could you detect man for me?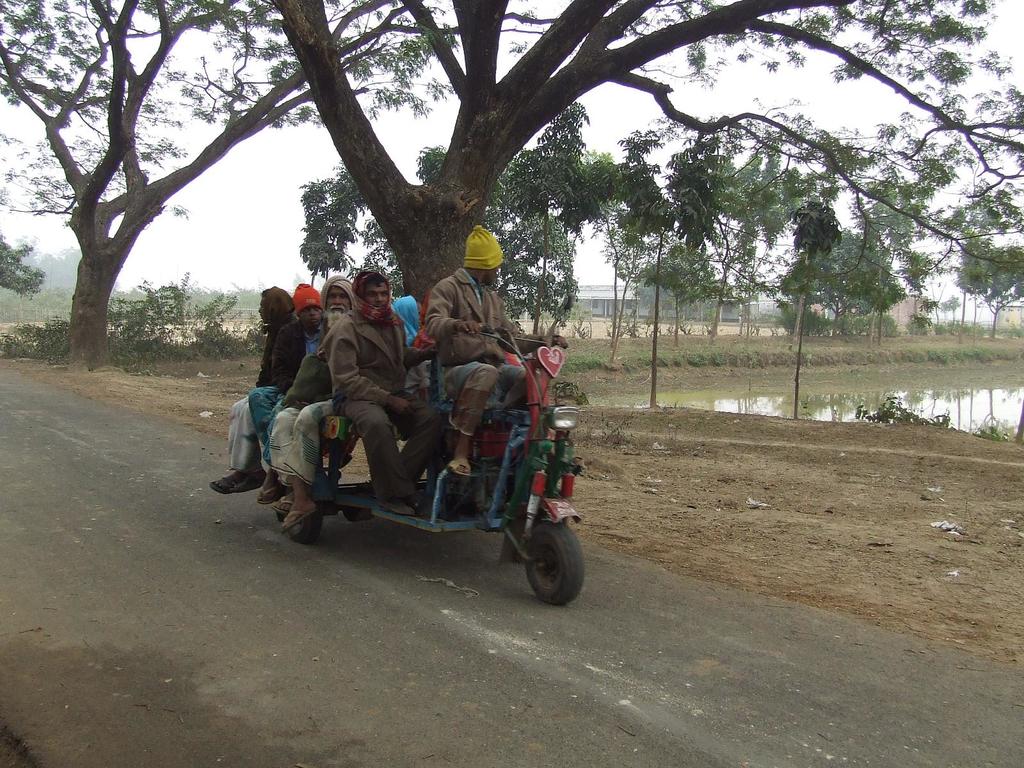
Detection result: [255, 274, 355, 519].
